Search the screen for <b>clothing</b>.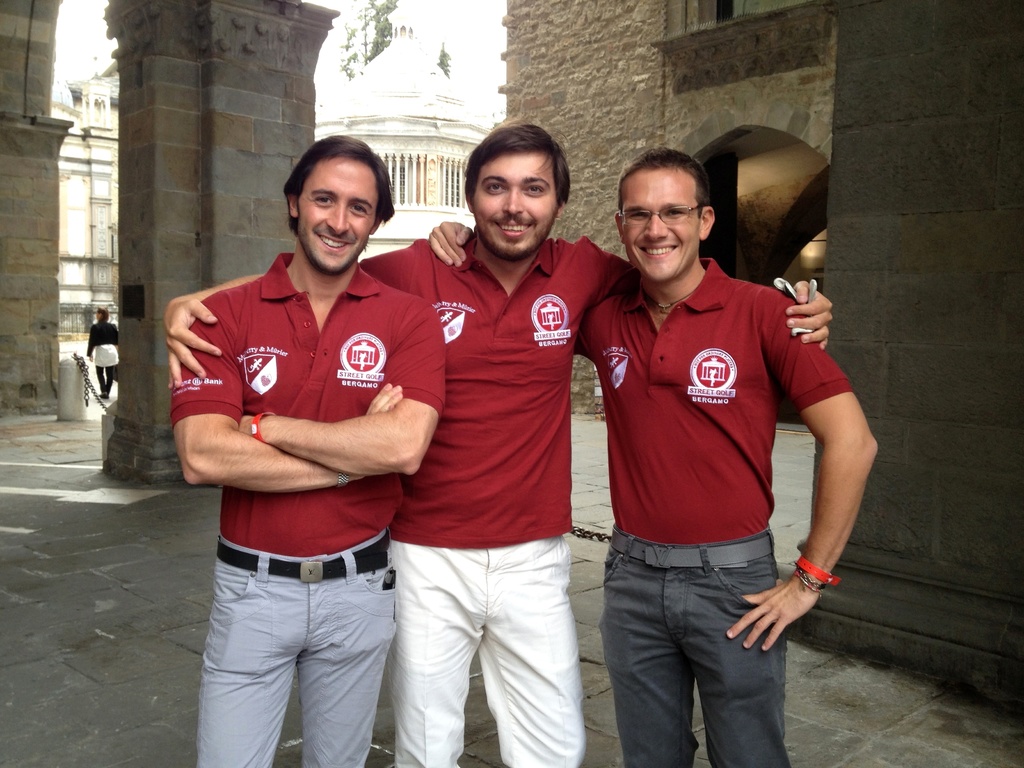
Found at bbox=[84, 317, 118, 396].
